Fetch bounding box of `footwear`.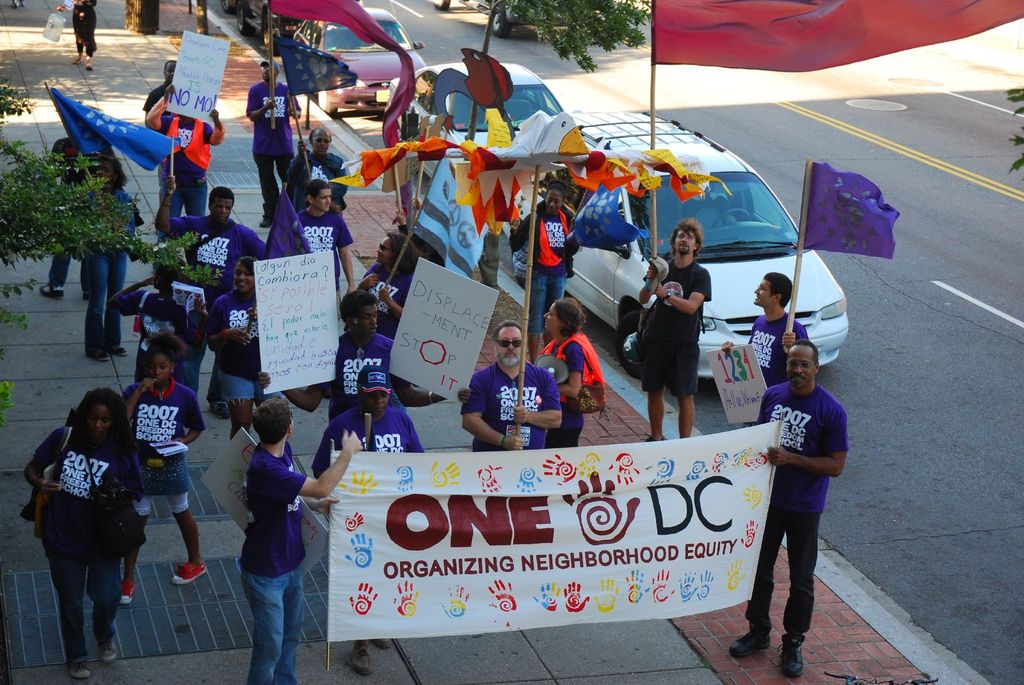
Bbox: rect(733, 628, 768, 652).
